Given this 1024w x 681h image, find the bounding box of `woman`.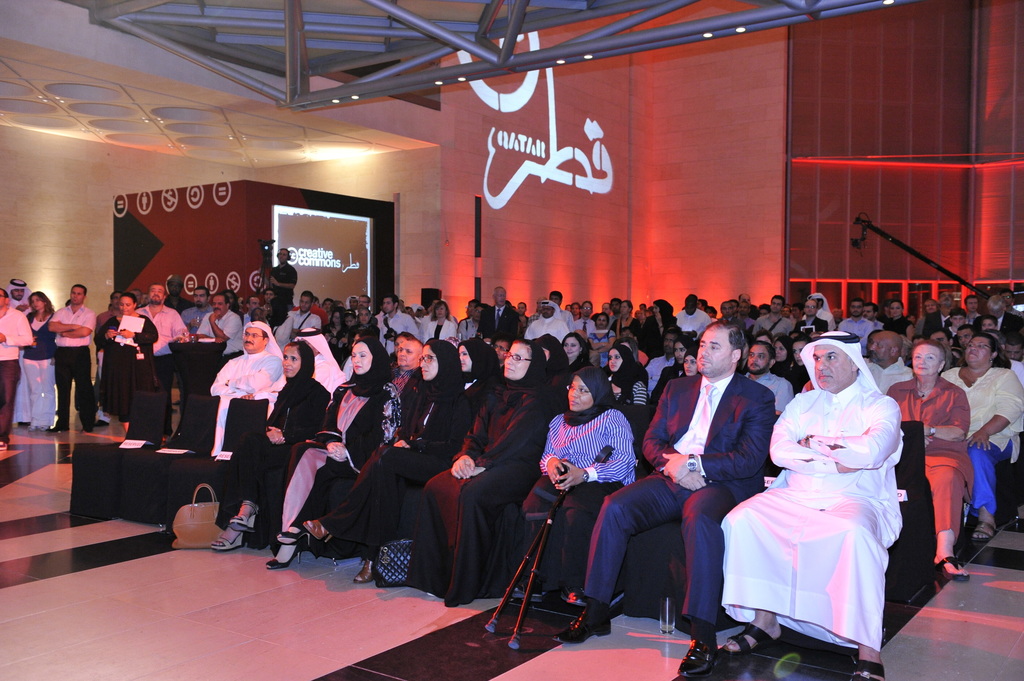
<box>639,300,676,378</box>.
